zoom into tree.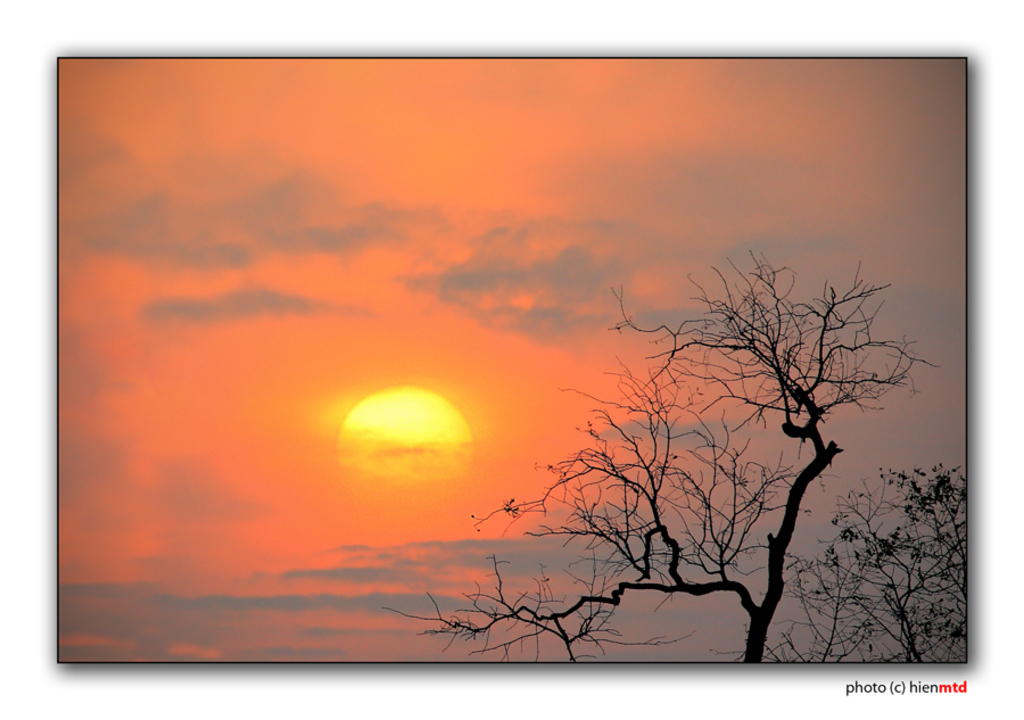
Zoom target: <region>490, 218, 938, 657</region>.
